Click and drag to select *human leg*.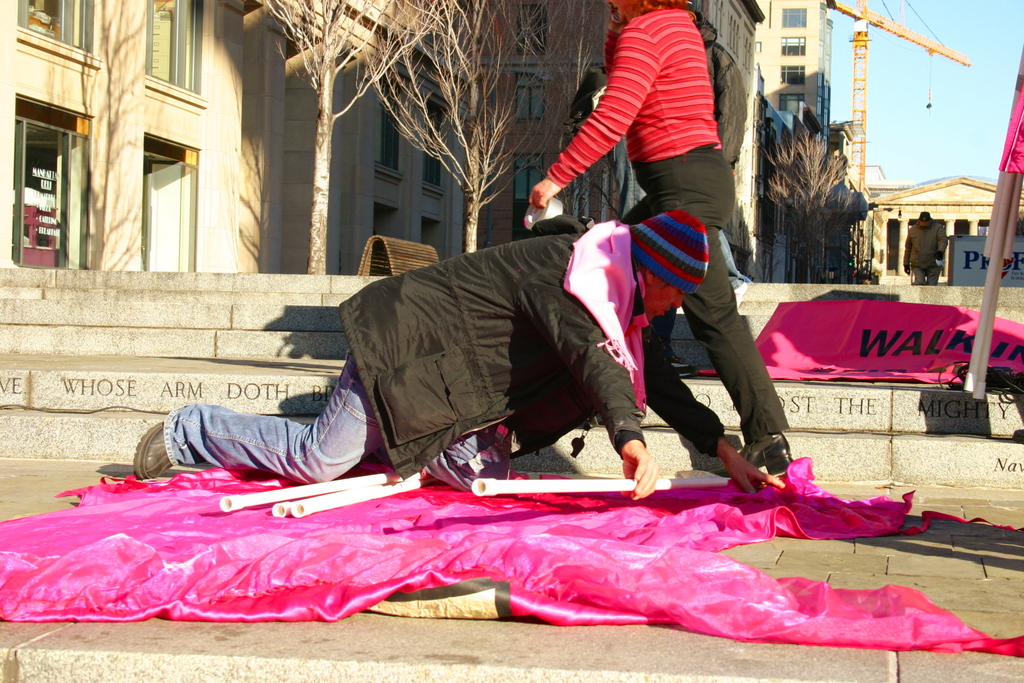
Selection: x1=636 y1=161 x2=795 y2=477.
